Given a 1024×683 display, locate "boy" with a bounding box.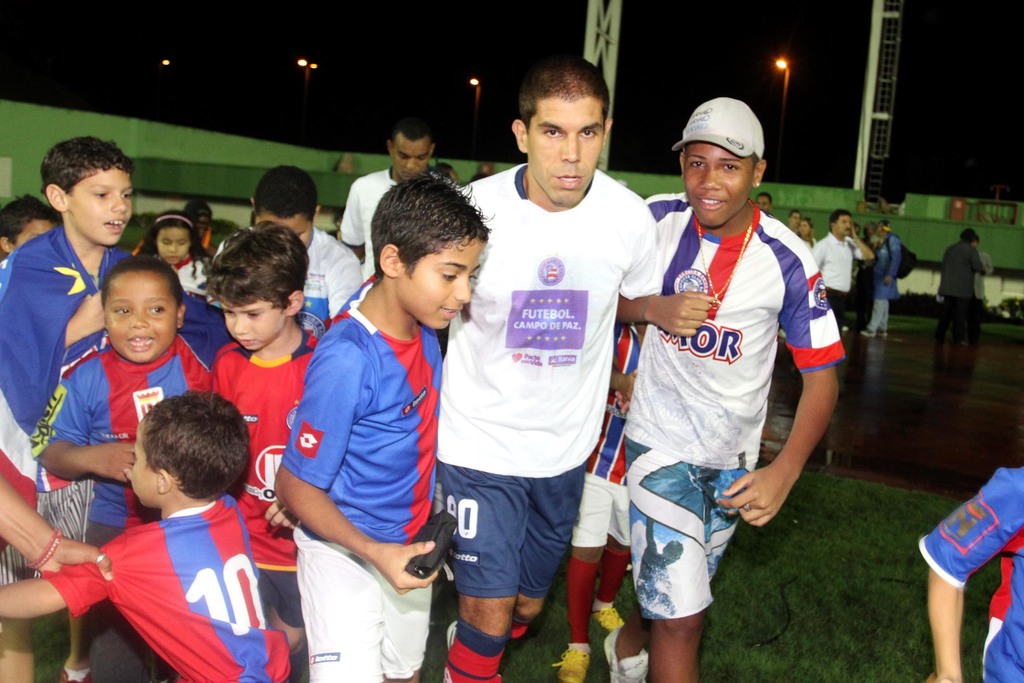
Located: BBox(28, 252, 212, 682).
